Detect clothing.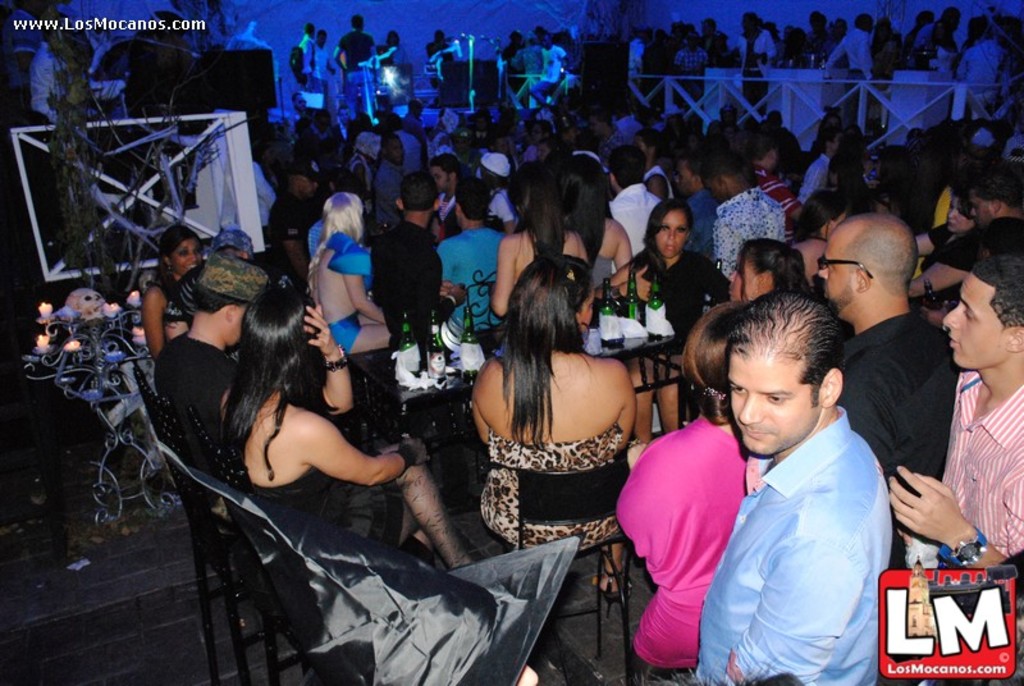
Detected at {"left": 508, "top": 46, "right": 540, "bottom": 91}.
